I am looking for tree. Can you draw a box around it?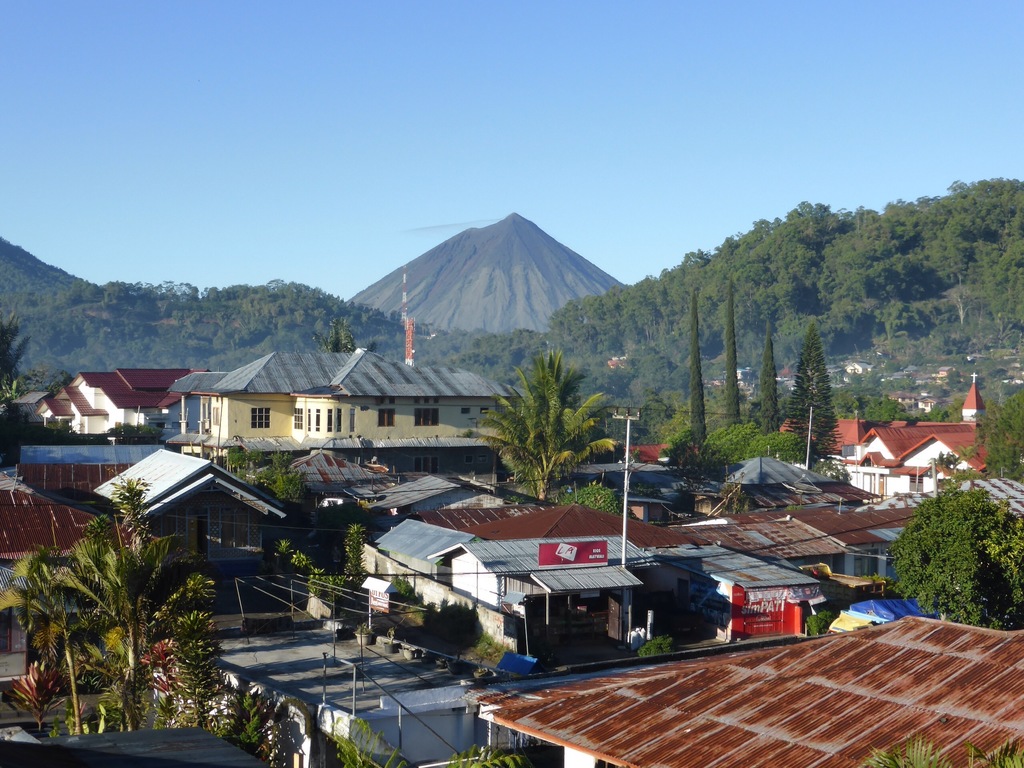
Sure, the bounding box is [x1=753, y1=325, x2=779, y2=436].
